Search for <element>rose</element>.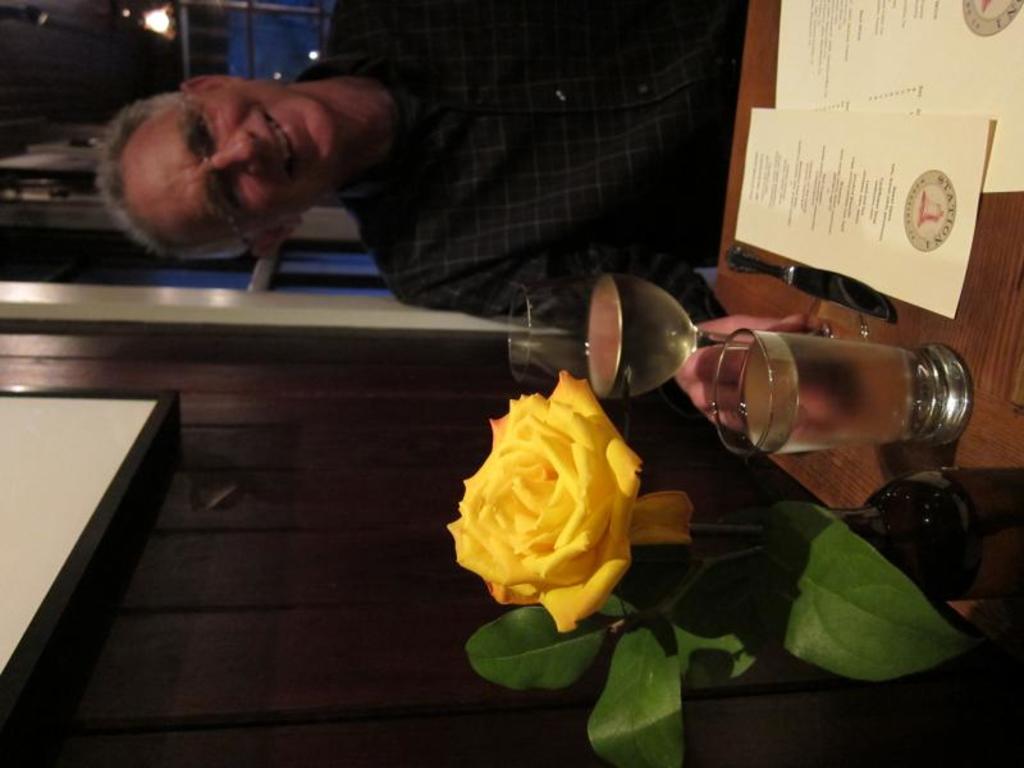
Found at [440,366,704,635].
